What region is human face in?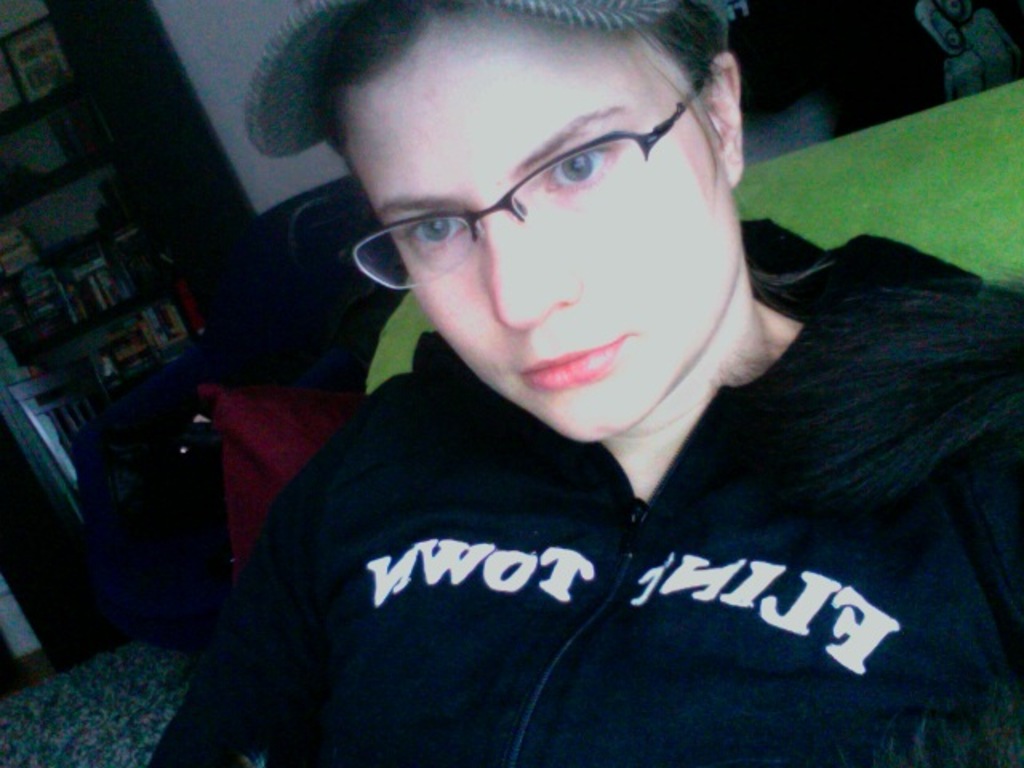
Rect(342, 10, 736, 443).
